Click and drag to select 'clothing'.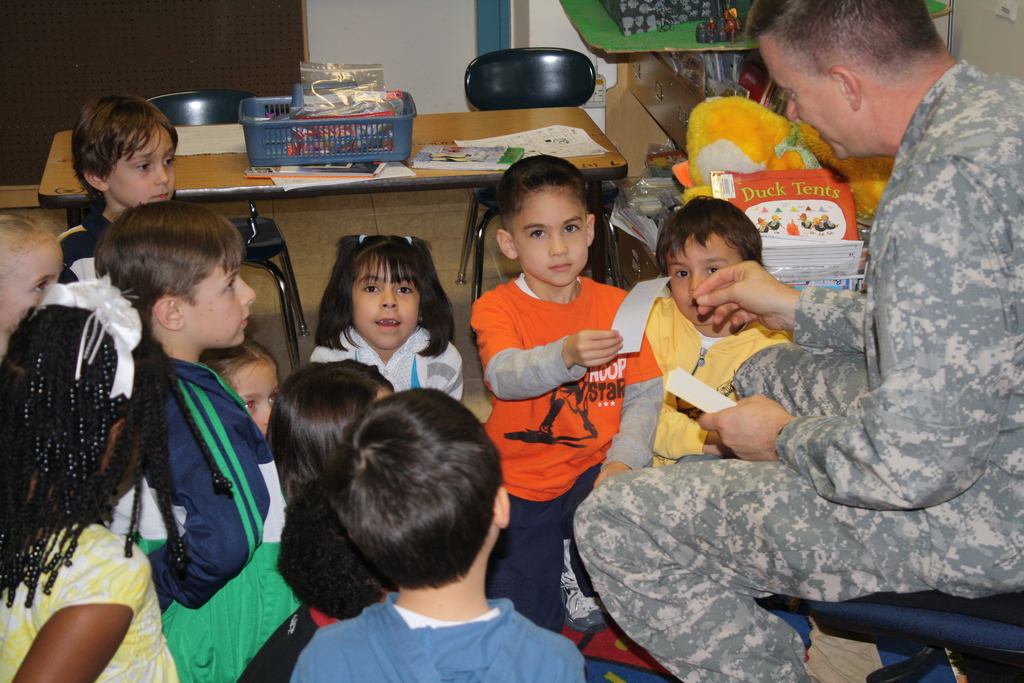
Selection: [305,585,588,682].
